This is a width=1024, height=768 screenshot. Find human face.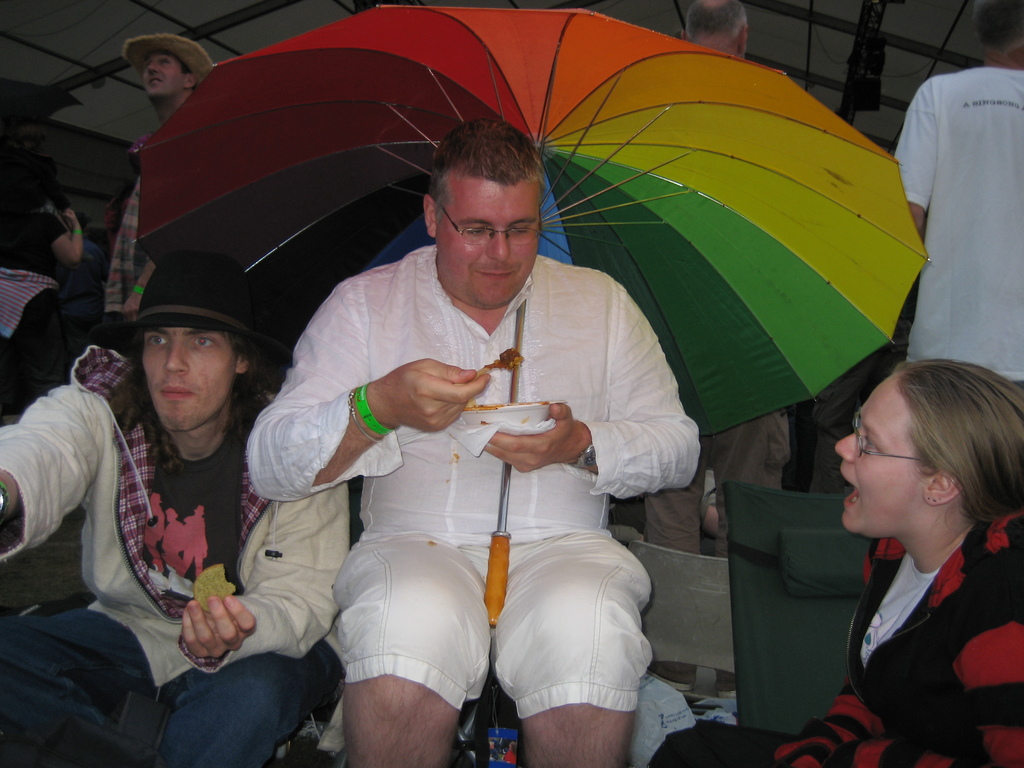
Bounding box: BBox(836, 379, 922, 538).
